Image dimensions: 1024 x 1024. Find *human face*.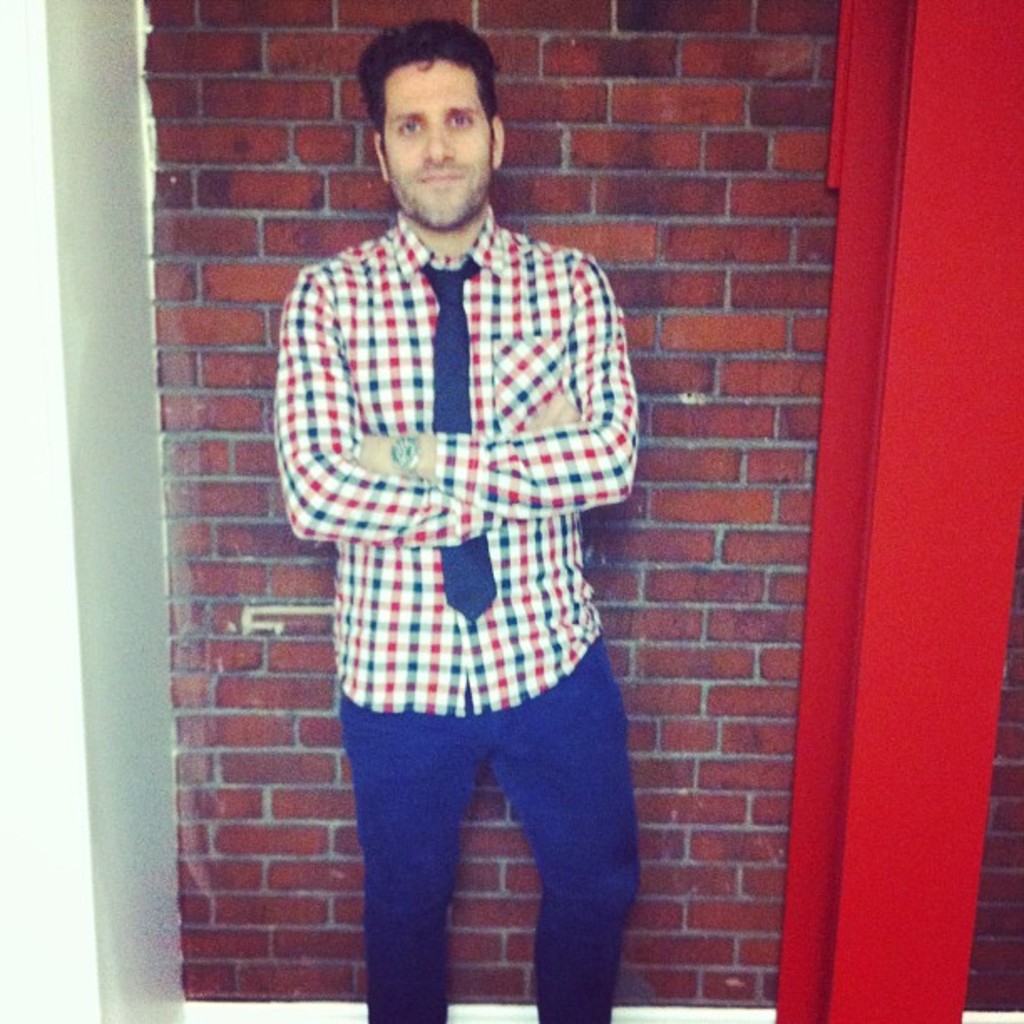
pyautogui.locateOnScreen(387, 57, 492, 223).
